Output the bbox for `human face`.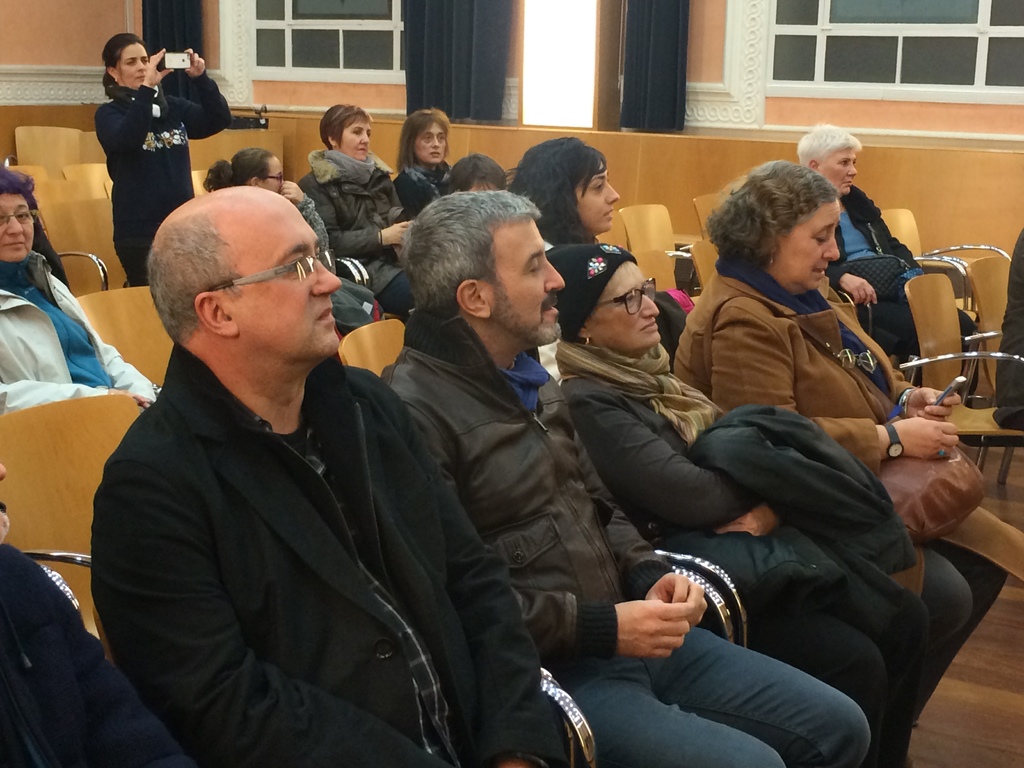
<region>779, 204, 837, 292</region>.
